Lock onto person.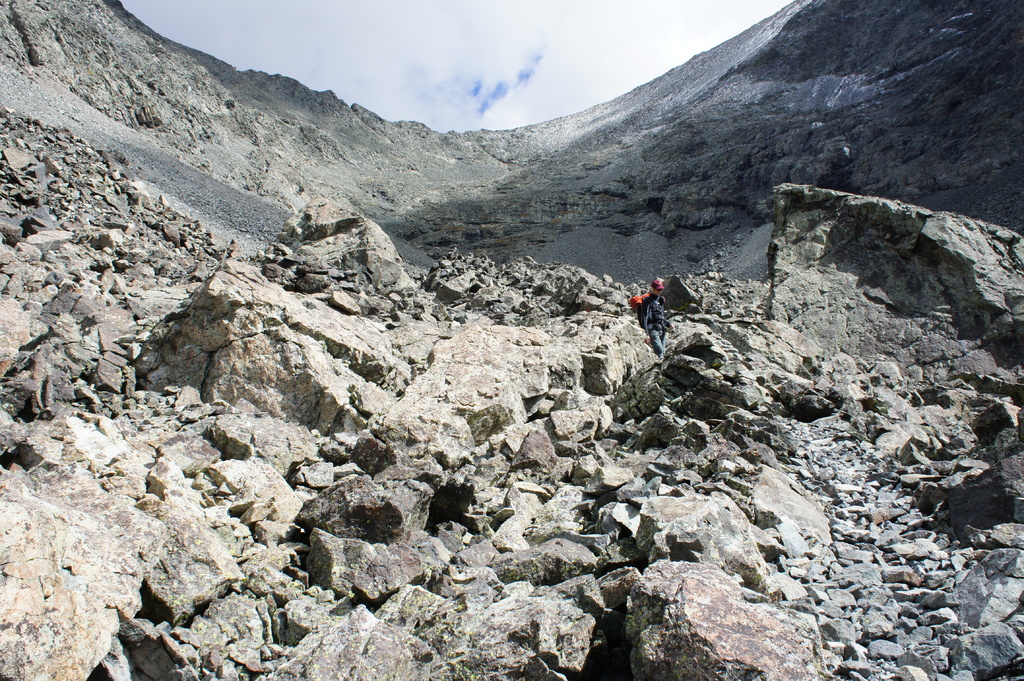
Locked: rect(630, 266, 687, 368).
